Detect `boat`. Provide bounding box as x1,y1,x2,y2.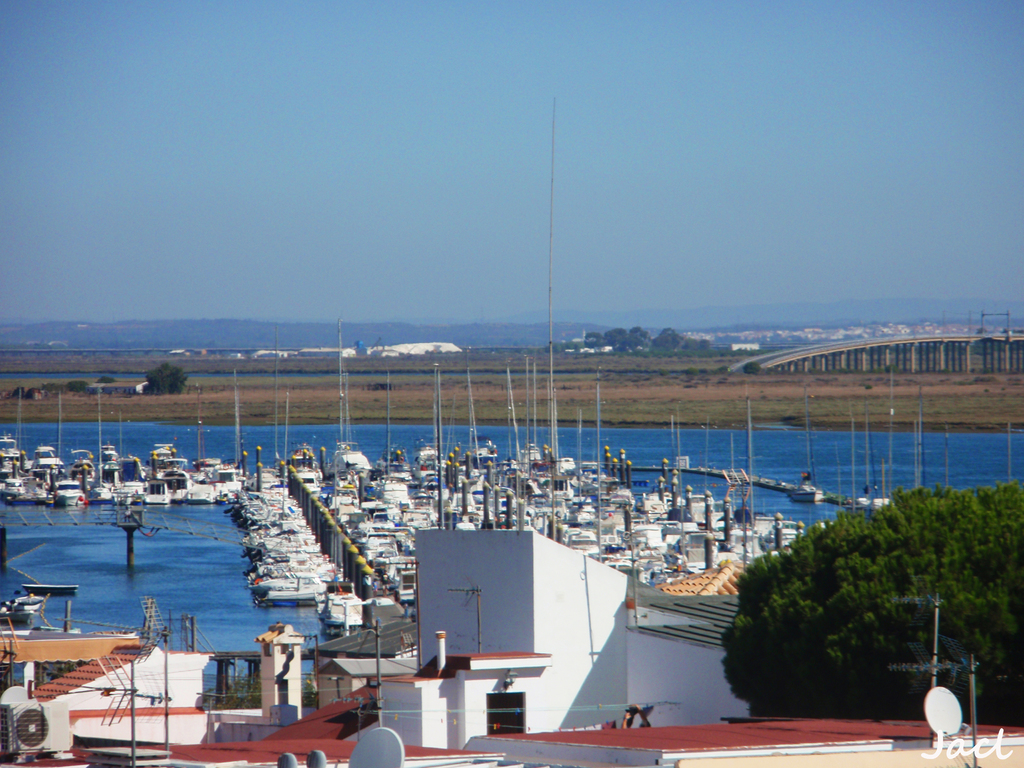
246,531,339,580.
